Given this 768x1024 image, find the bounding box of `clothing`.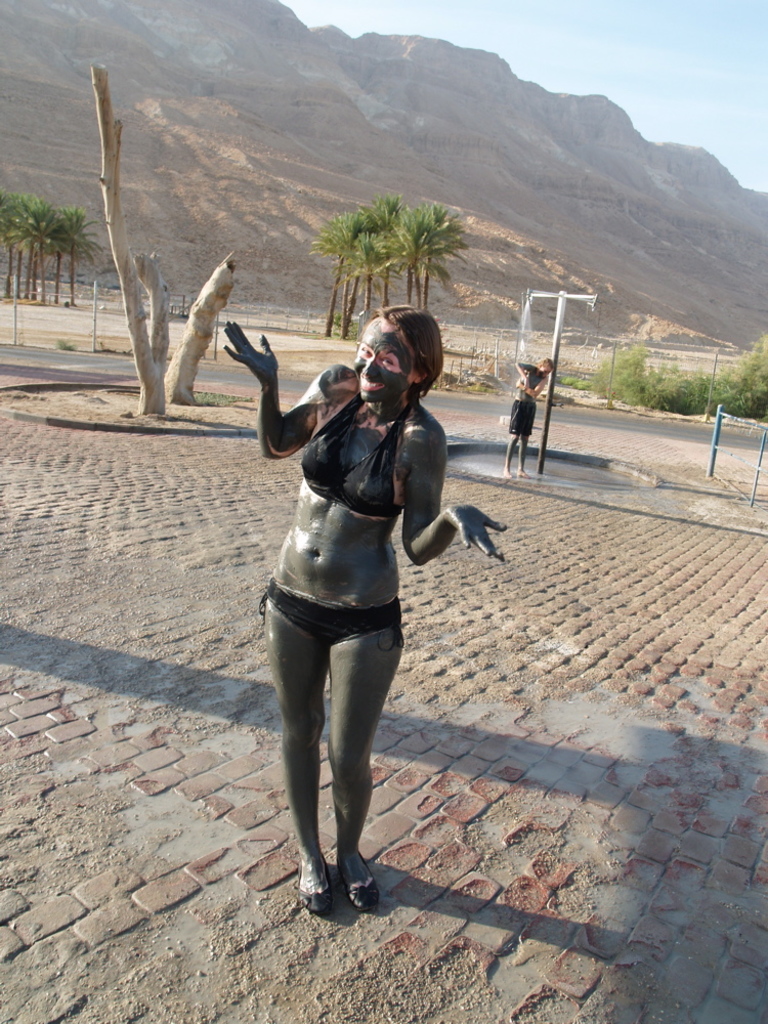
[257, 399, 401, 648].
